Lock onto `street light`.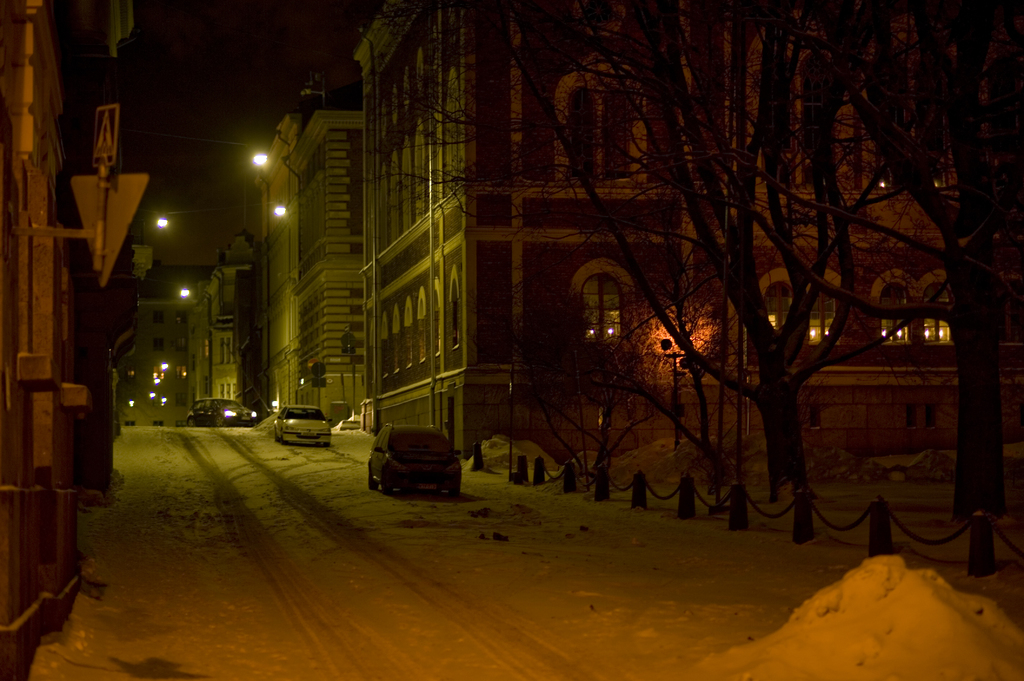
Locked: [x1=178, y1=285, x2=214, y2=398].
